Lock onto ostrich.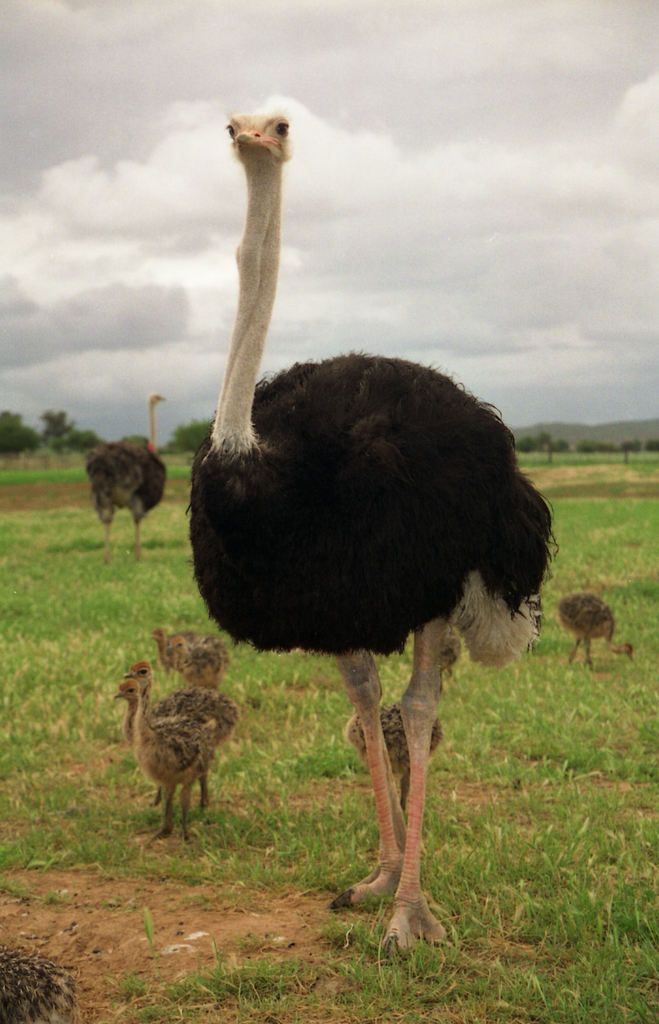
Locked: 152,620,230,689.
